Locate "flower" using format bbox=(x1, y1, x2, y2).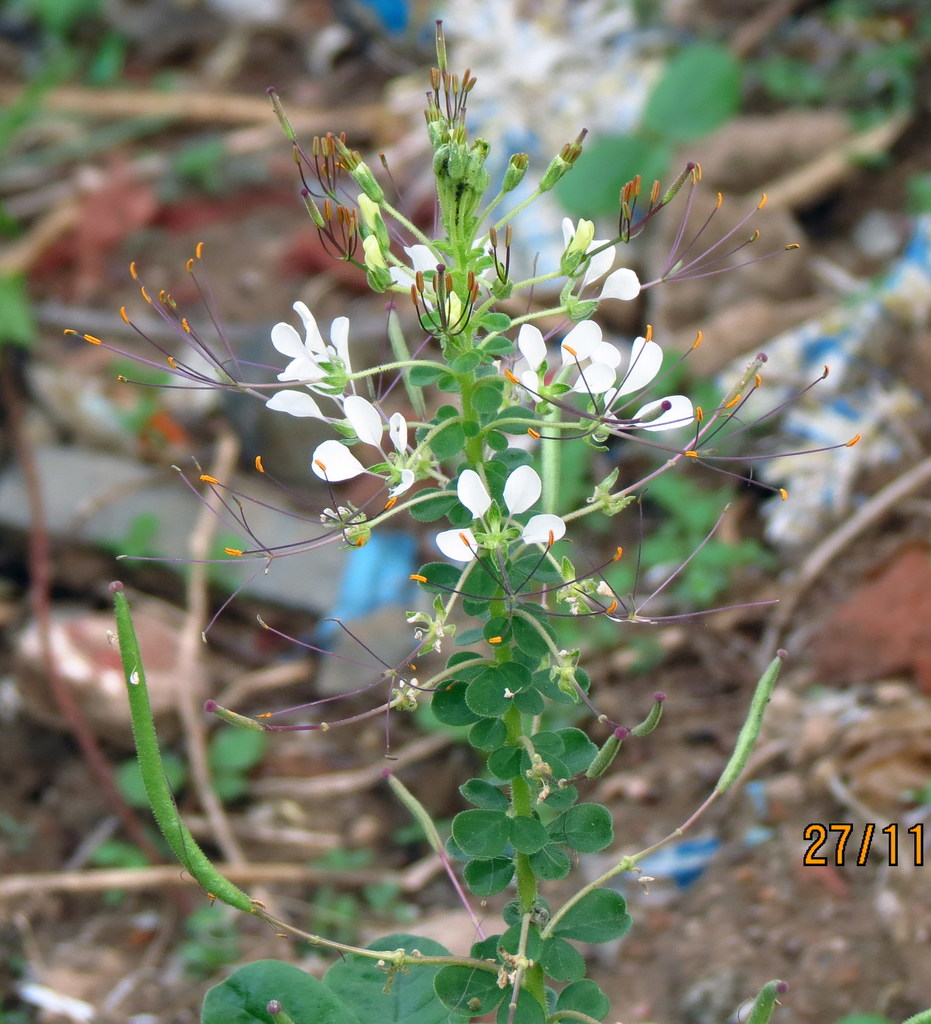
bbox=(497, 319, 548, 419).
